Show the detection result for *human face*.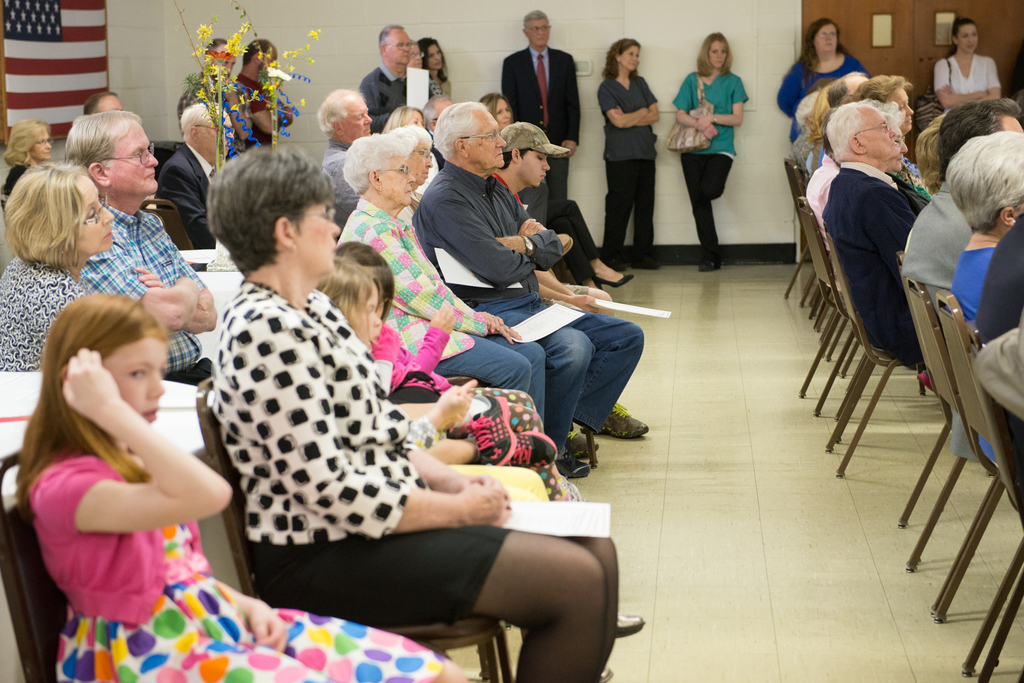
bbox=[881, 125, 908, 172].
